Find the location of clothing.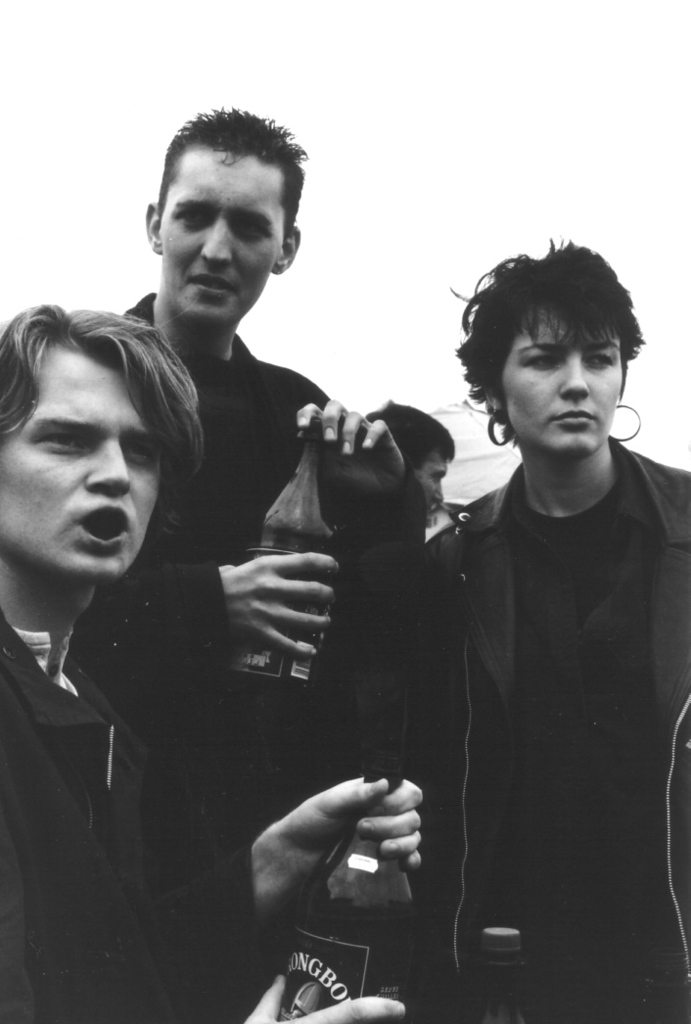
Location: <region>334, 482, 432, 762</region>.
